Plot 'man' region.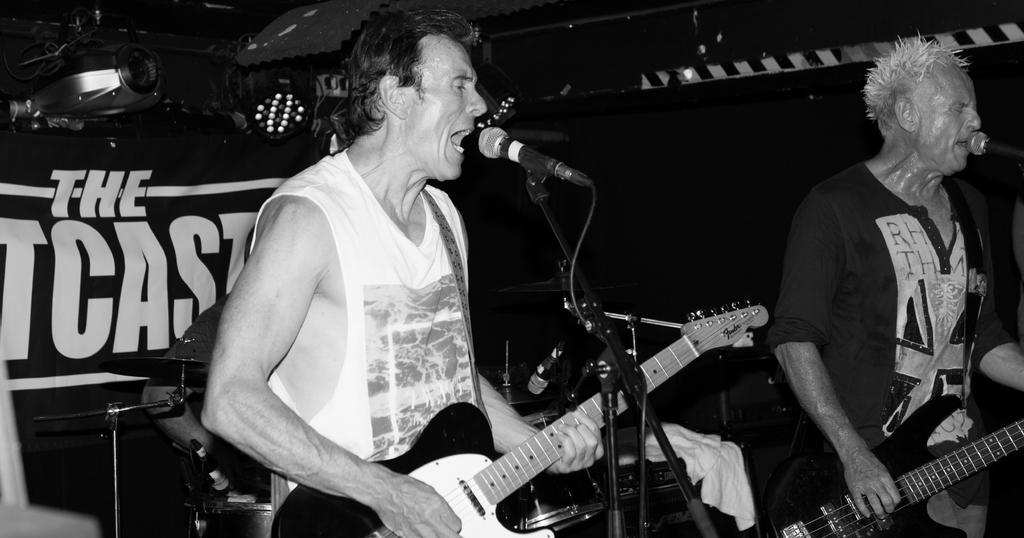
Plotted at 190/24/517/537.
